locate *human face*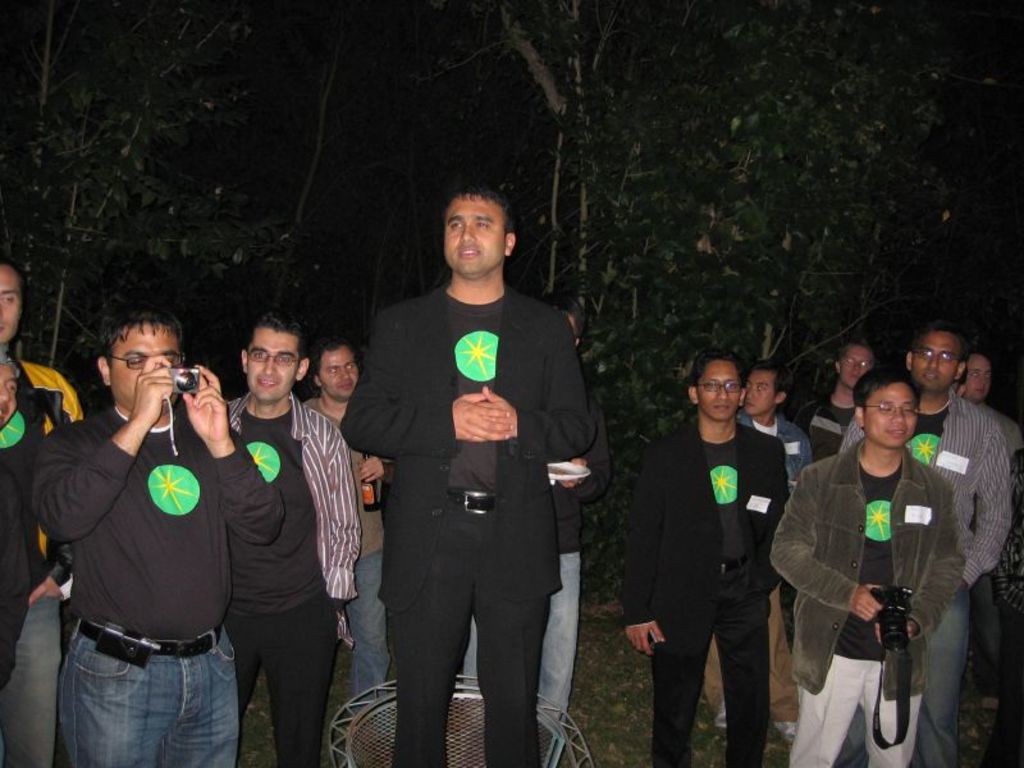
447:201:504:275
